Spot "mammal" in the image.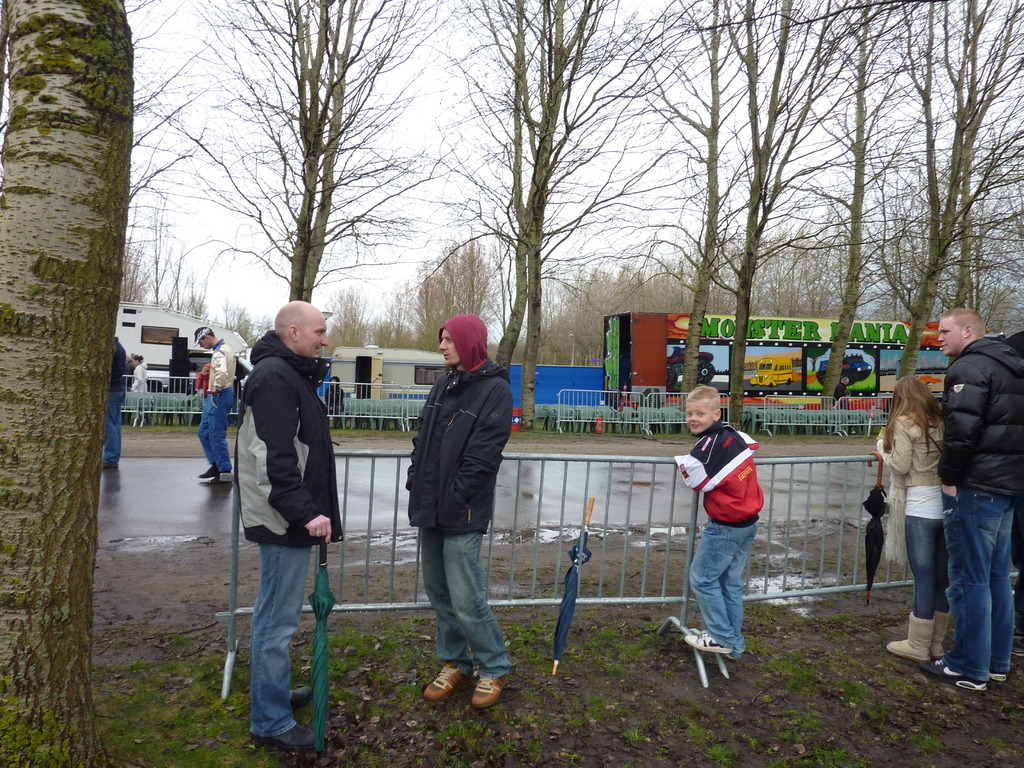
"mammal" found at [x1=129, y1=352, x2=150, y2=426].
